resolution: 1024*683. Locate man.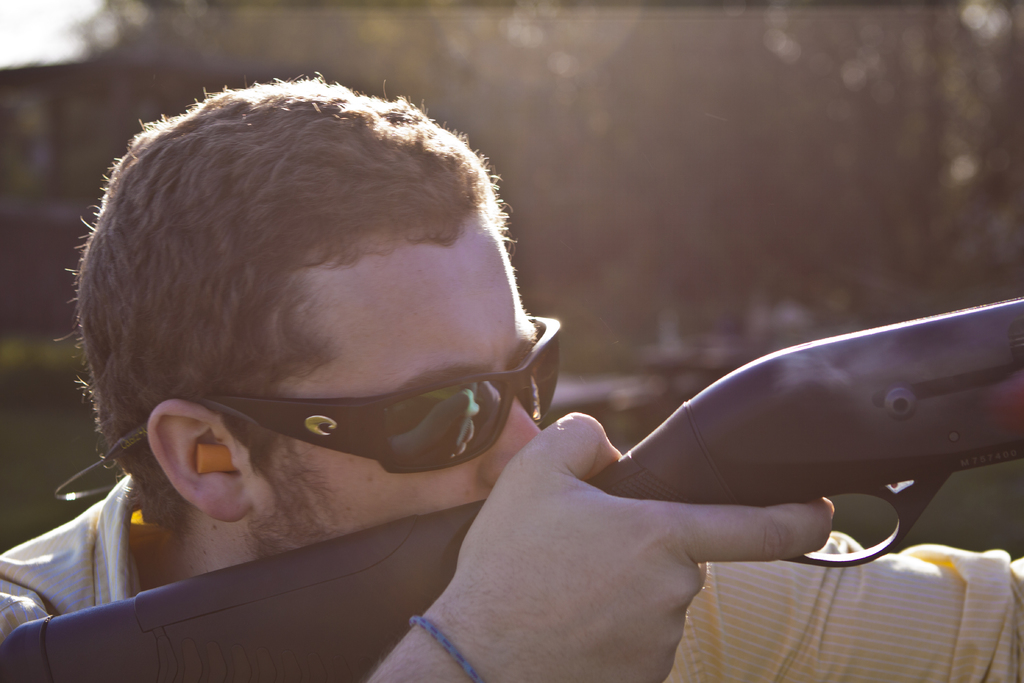
l=0, t=67, r=1023, b=682.
